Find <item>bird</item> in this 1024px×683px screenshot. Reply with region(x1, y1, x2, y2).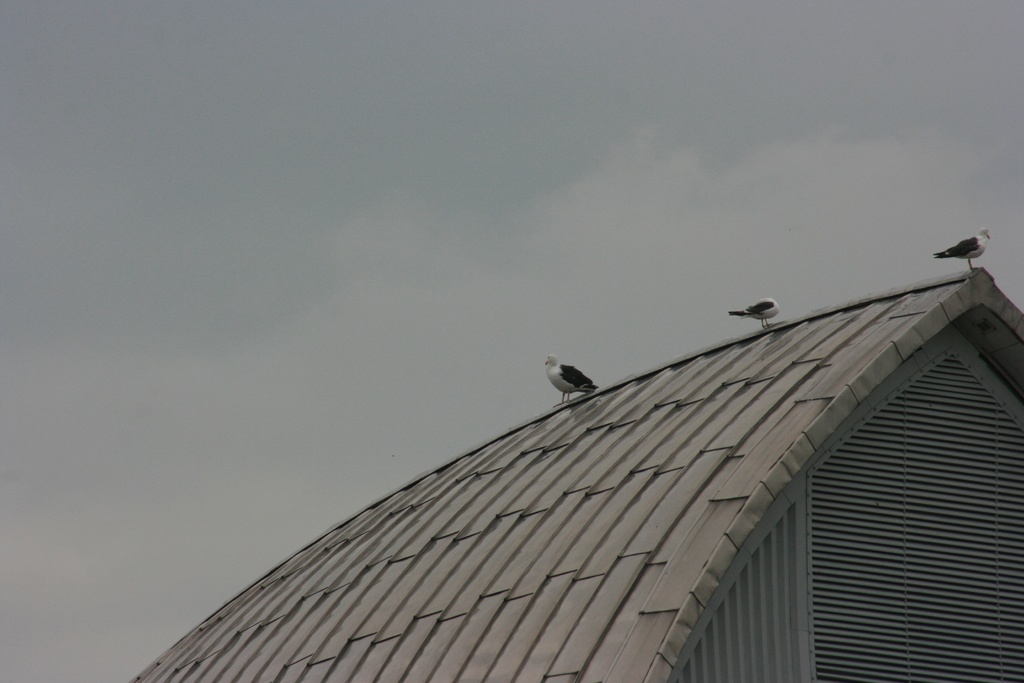
region(725, 297, 784, 333).
